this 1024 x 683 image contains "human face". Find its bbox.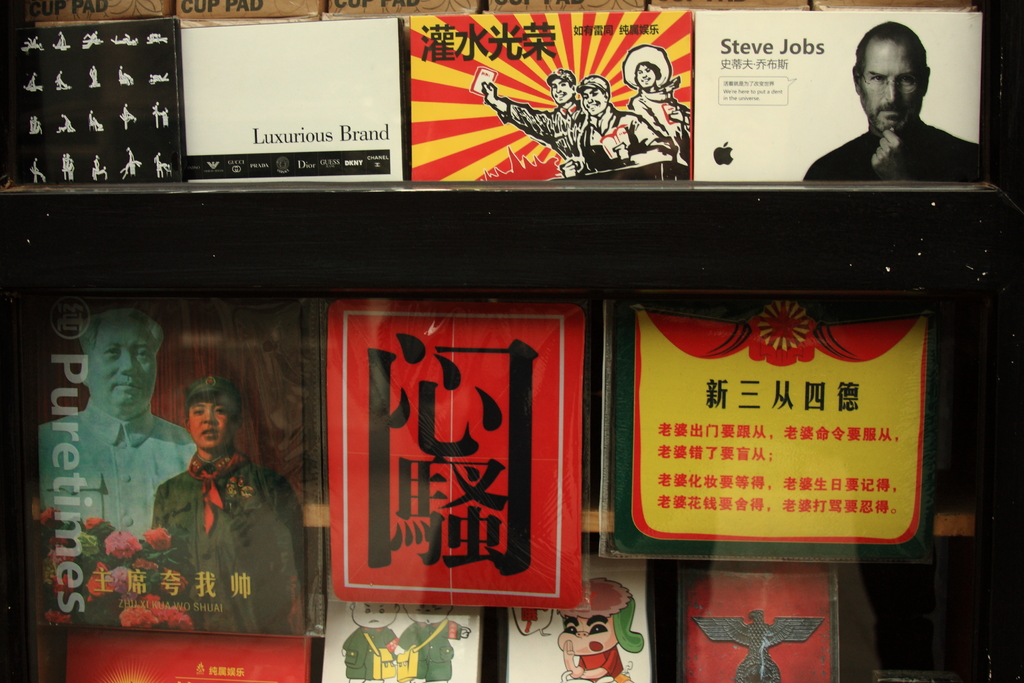
box=[548, 76, 578, 105].
